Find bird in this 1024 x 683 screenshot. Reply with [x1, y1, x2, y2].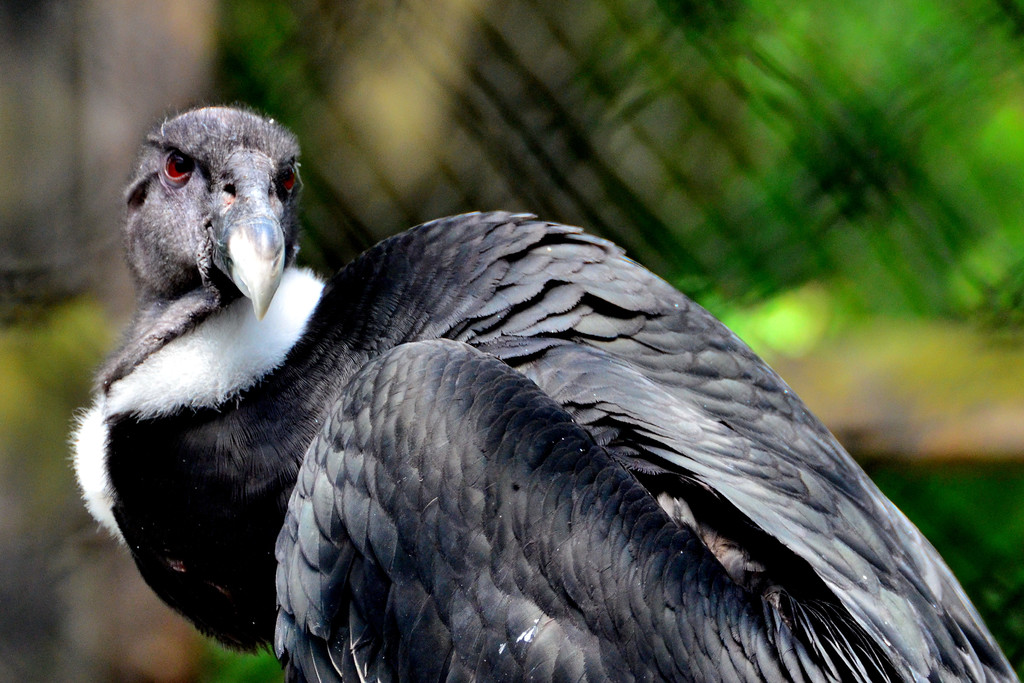
[120, 83, 1023, 677].
